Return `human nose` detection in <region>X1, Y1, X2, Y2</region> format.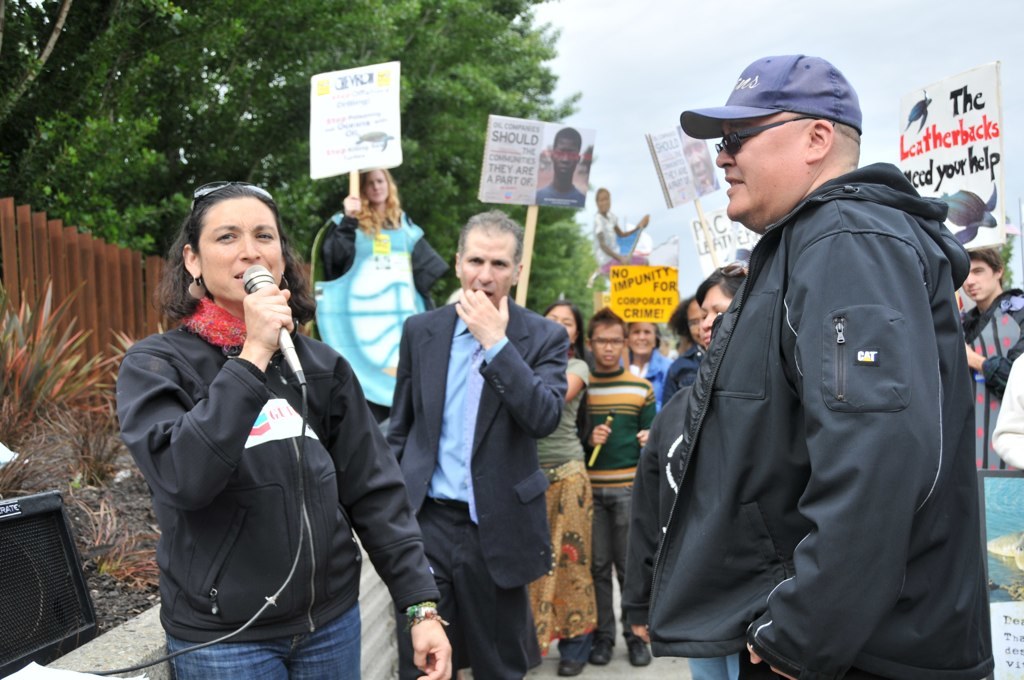
<region>704, 312, 715, 335</region>.
